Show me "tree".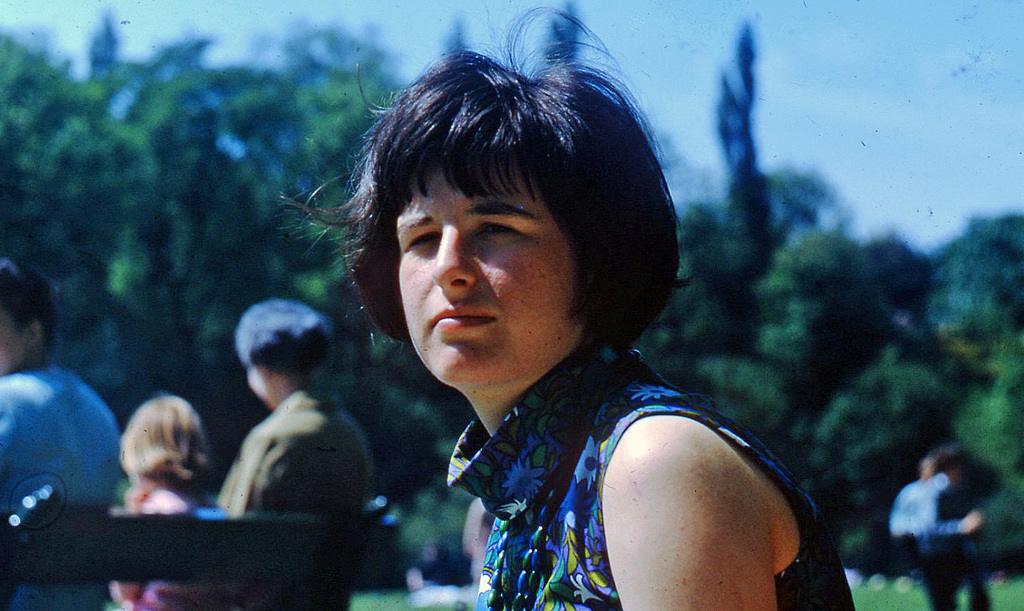
"tree" is here: 0:29:148:312.
